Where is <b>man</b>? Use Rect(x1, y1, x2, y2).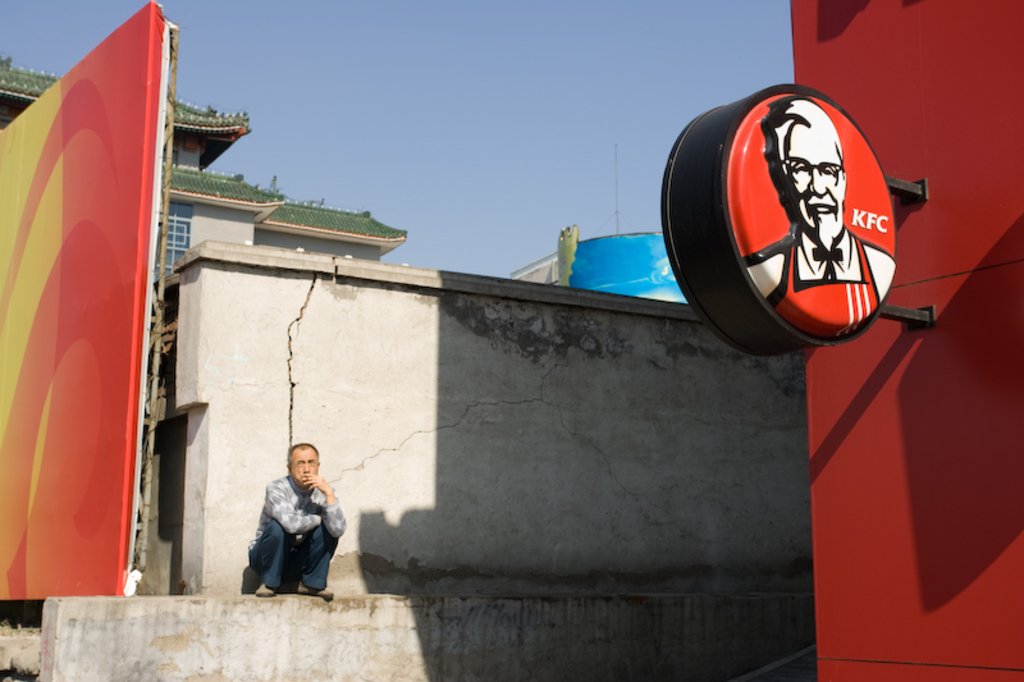
Rect(237, 448, 349, 604).
